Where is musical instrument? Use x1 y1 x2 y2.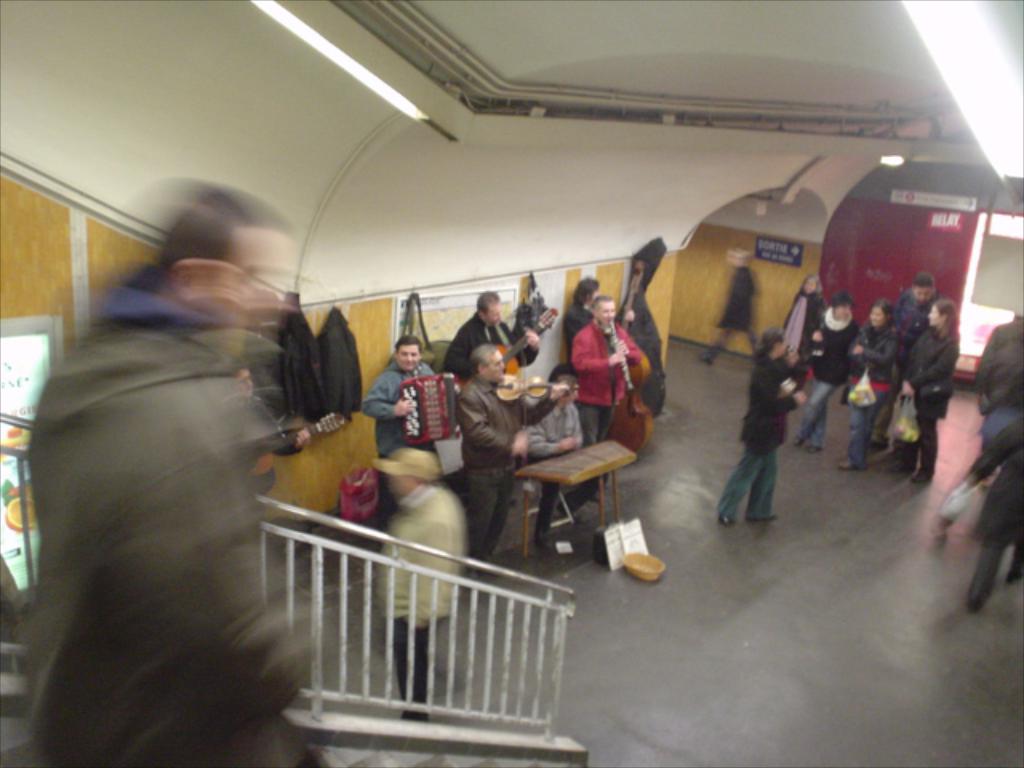
605 314 645 456.
